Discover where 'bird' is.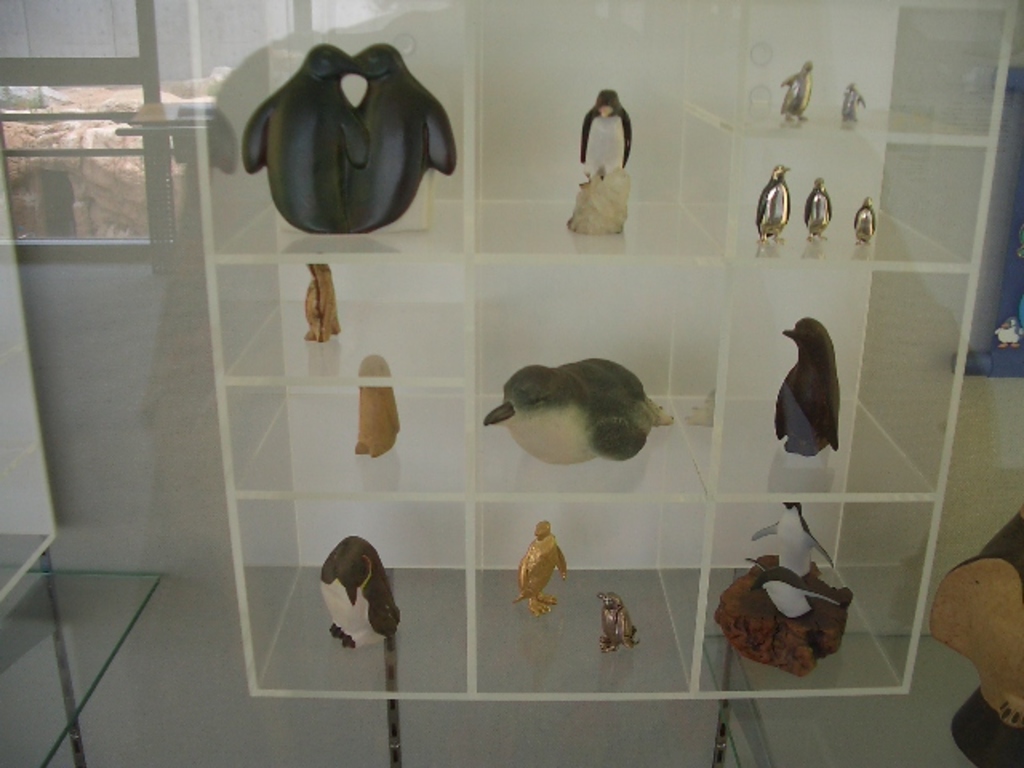
Discovered at [x1=741, y1=560, x2=848, y2=626].
